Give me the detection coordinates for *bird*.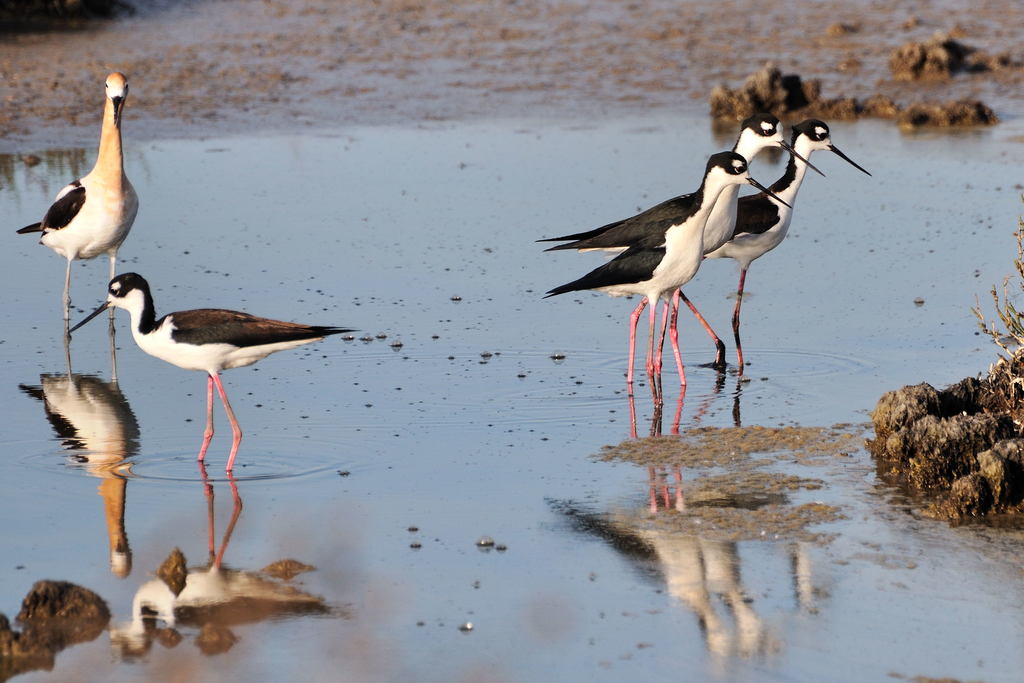
[x1=64, y1=267, x2=364, y2=476].
